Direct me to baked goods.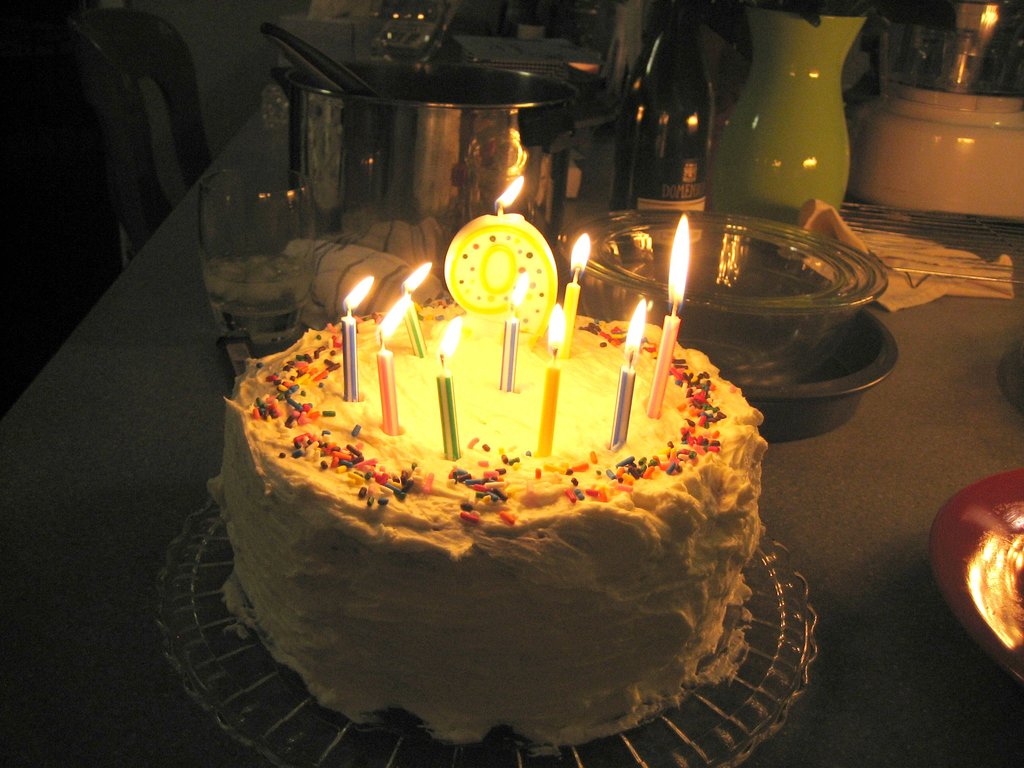
Direction: region(202, 266, 778, 738).
